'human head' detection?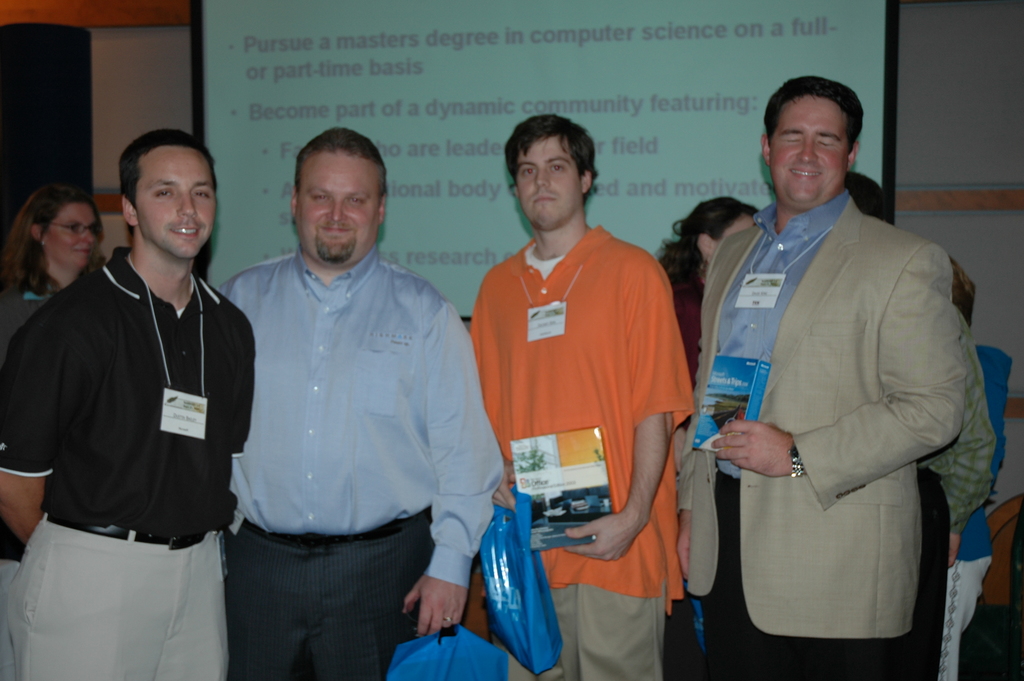
box(266, 126, 395, 270)
